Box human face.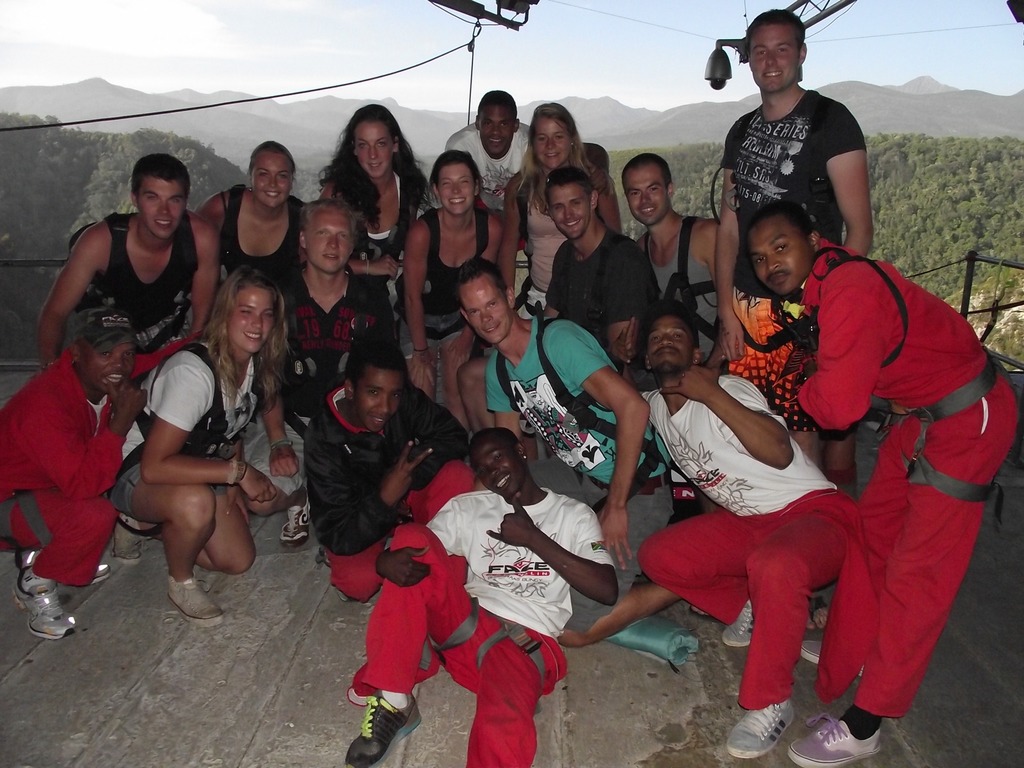
140/177/188/234.
